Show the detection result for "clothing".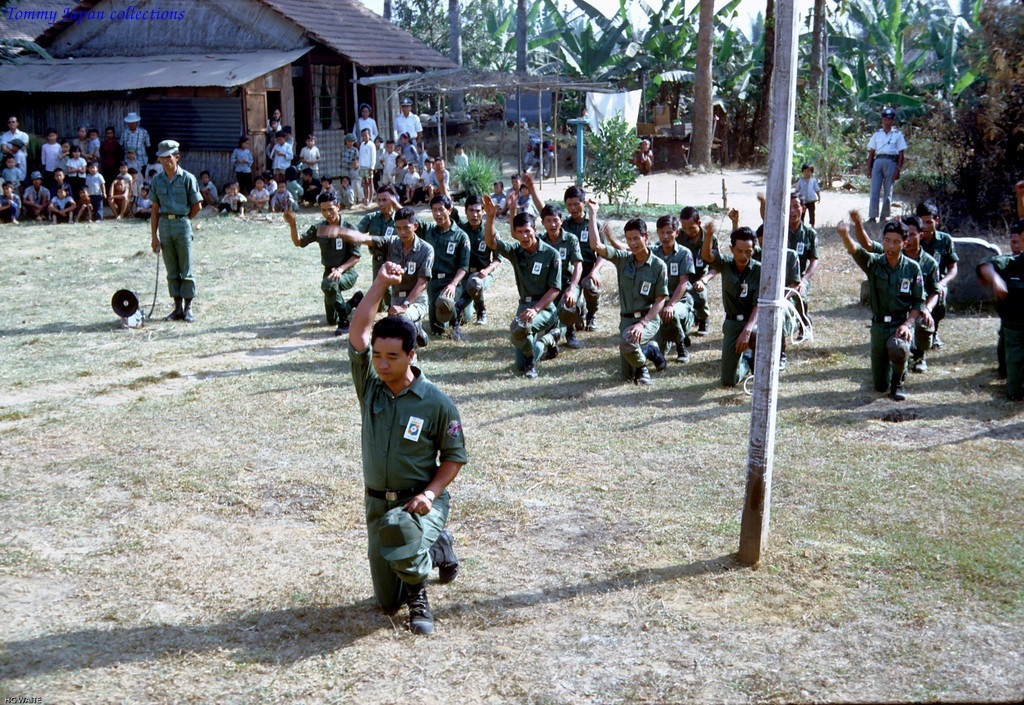
box(301, 217, 359, 327).
